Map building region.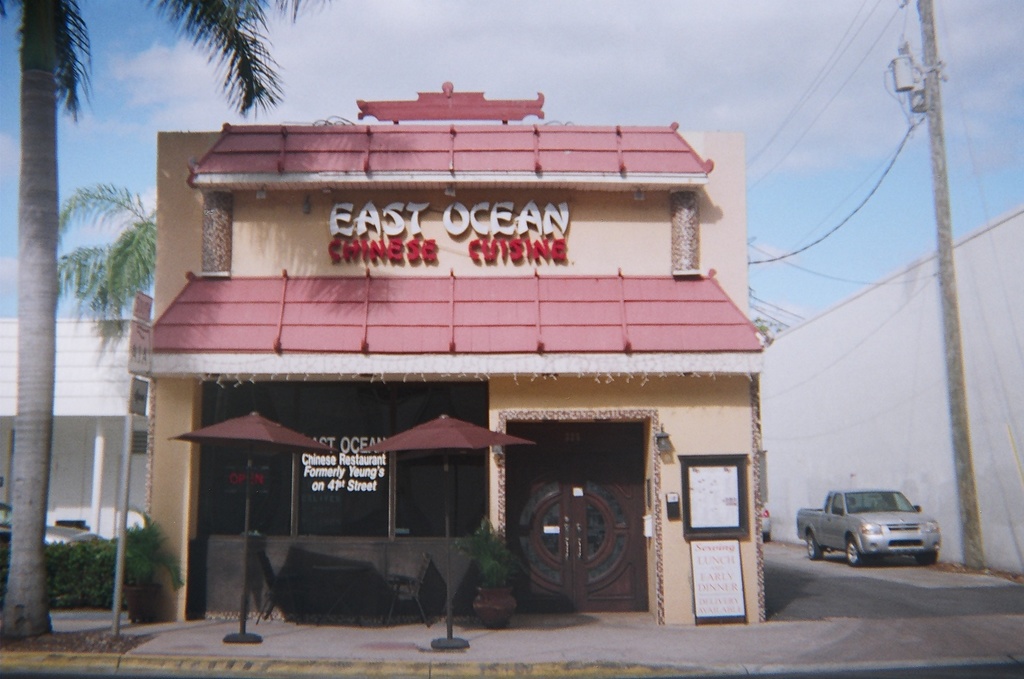
Mapped to bbox=(138, 78, 765, 625).
